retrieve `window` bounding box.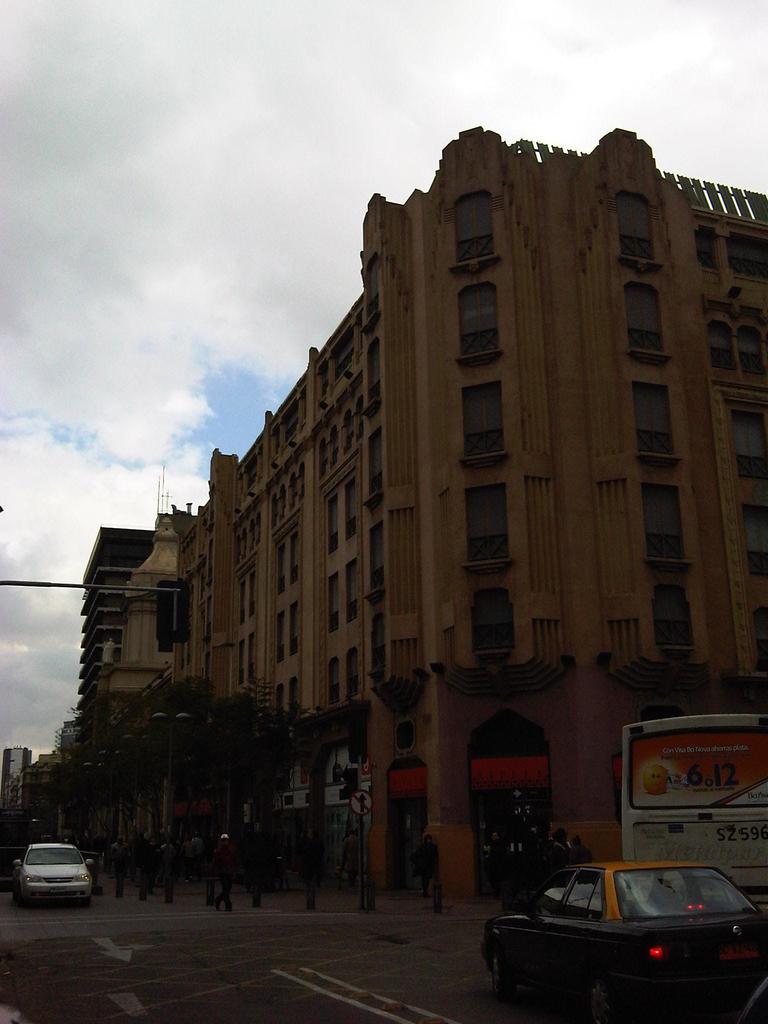
Bounding box: [467, 481, 511, 564].
